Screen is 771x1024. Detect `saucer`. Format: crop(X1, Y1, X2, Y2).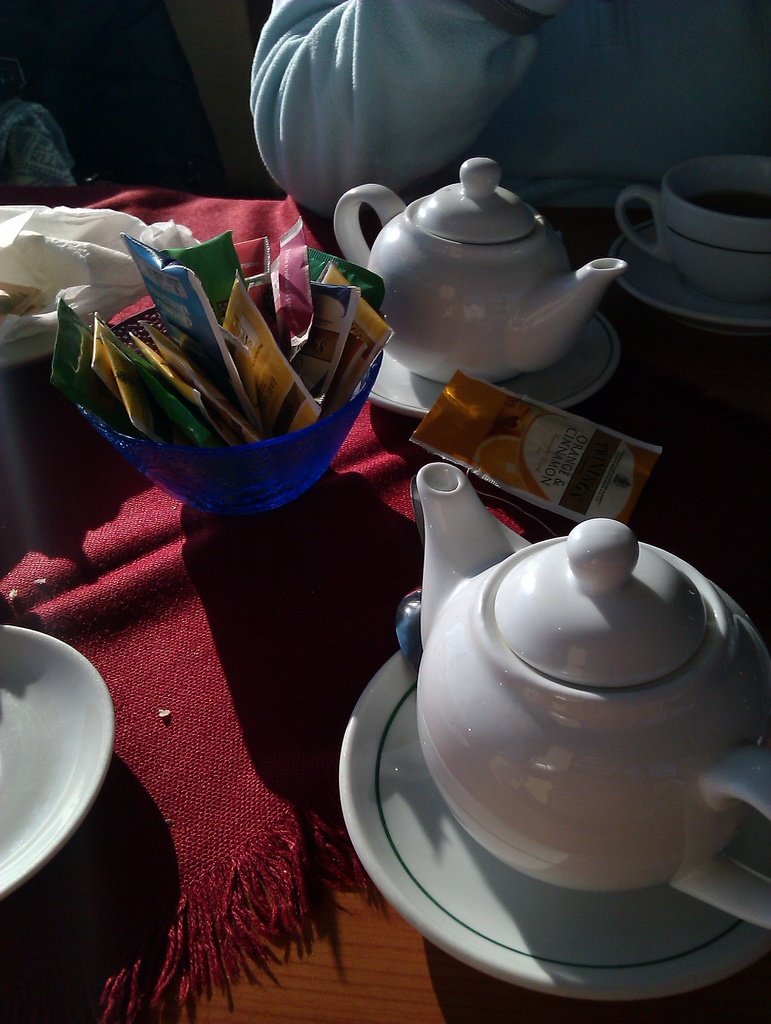
crop(620, 230, 770, 330).
